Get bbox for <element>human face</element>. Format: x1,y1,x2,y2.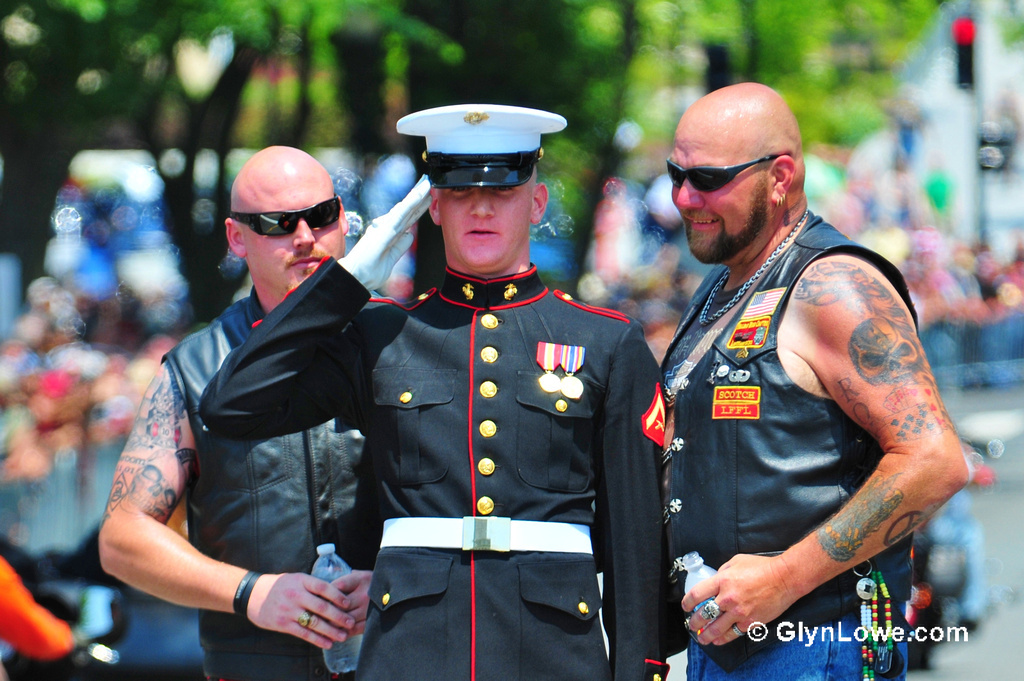
667,138,772,261.
